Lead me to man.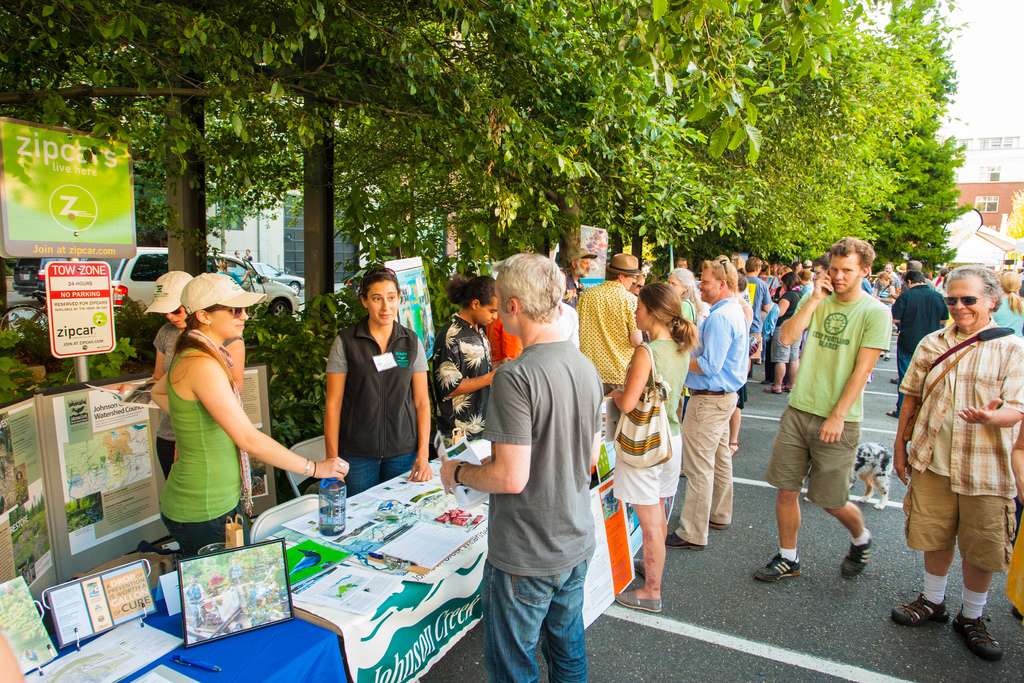
Lead to bbox=[433, 274, 500, 450].
